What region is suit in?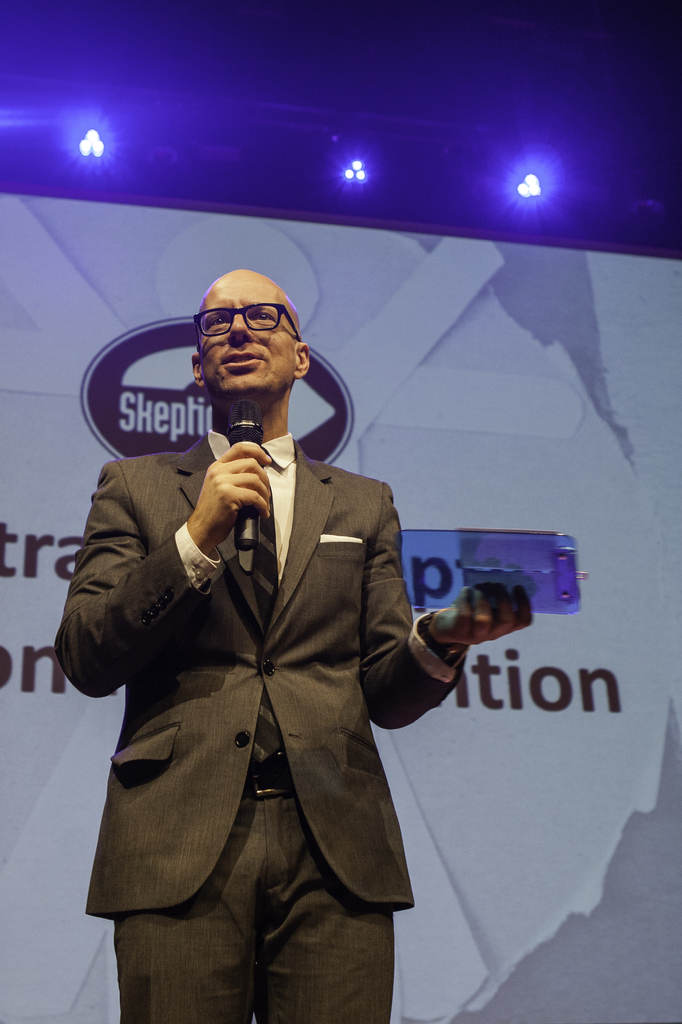
(59, 383, 451, 996).
